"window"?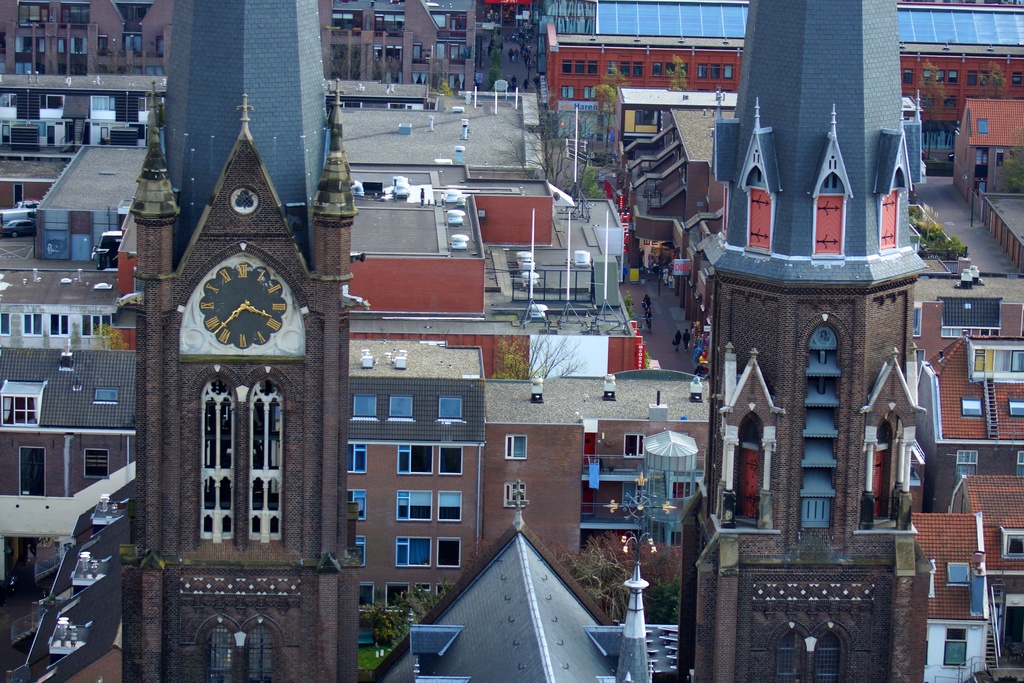
x1=343, y1=529, x2=369, y2=566
